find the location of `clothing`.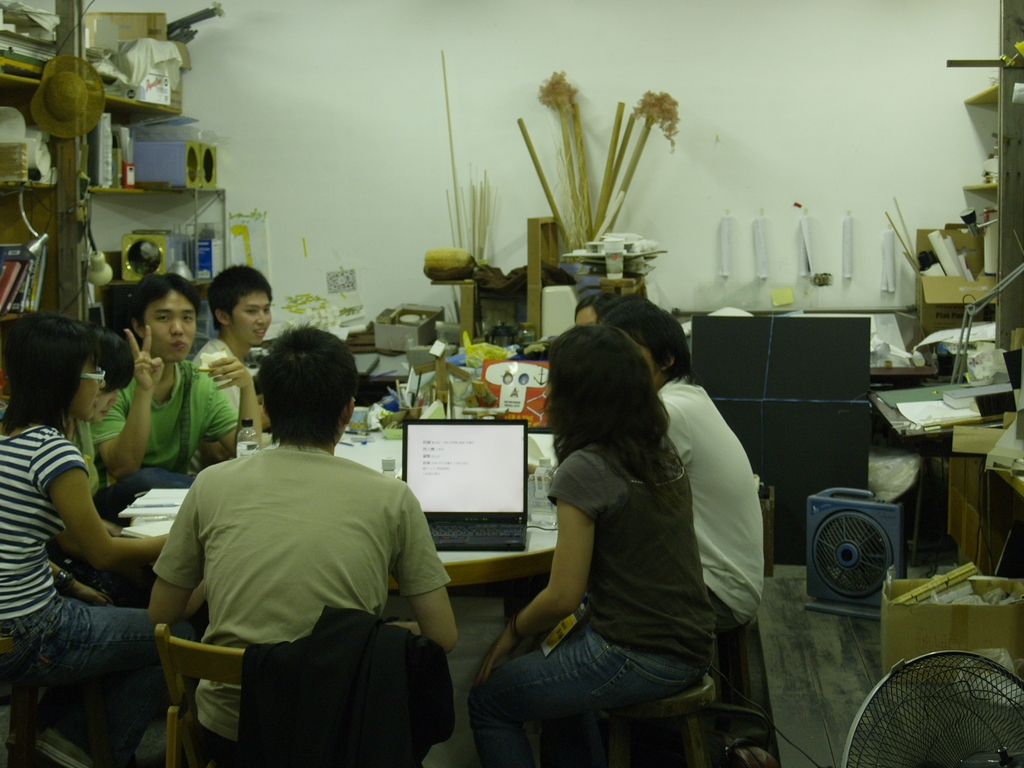
Location: (0, 420, 167, 767).
